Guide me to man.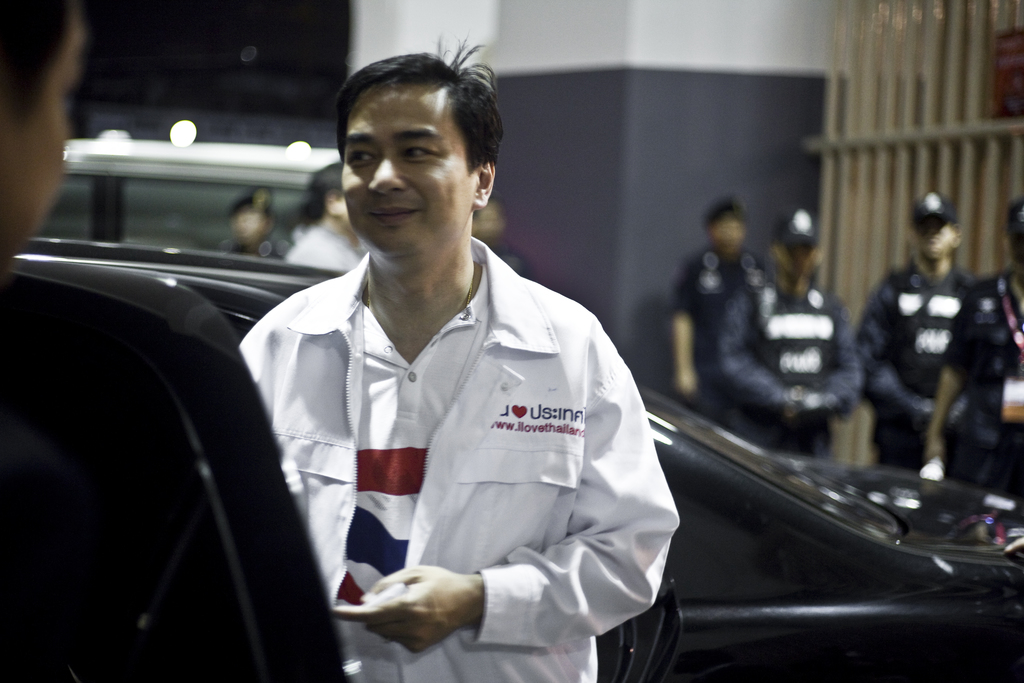
Guidance: (left=913, top=194, right=1023, bottom=508).
